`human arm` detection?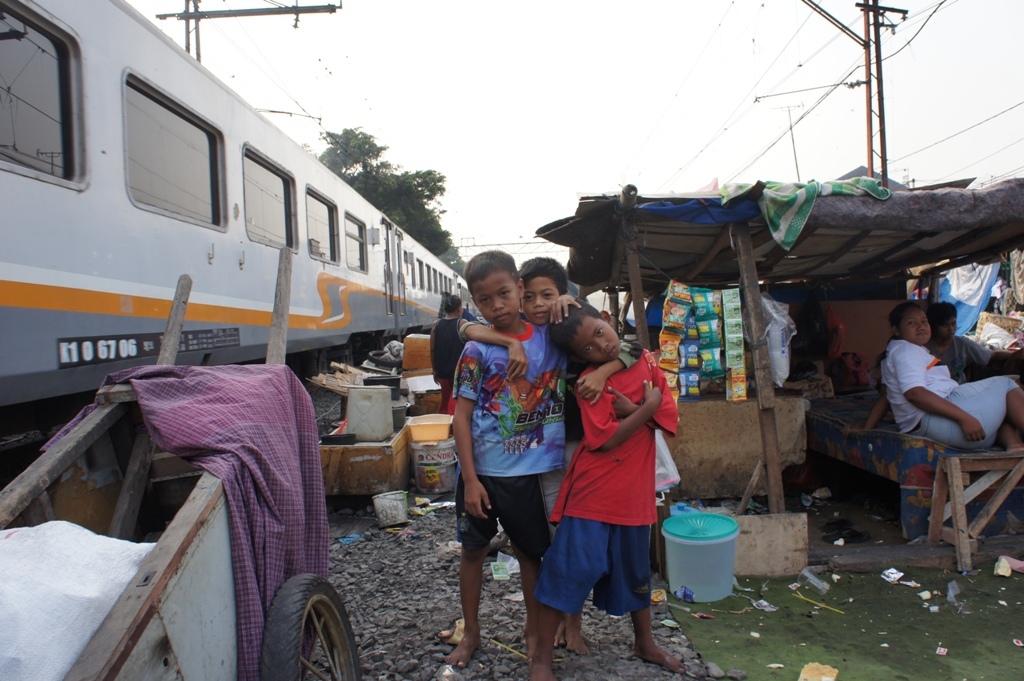
(left=460, top=319, right=527, bottom=376)
